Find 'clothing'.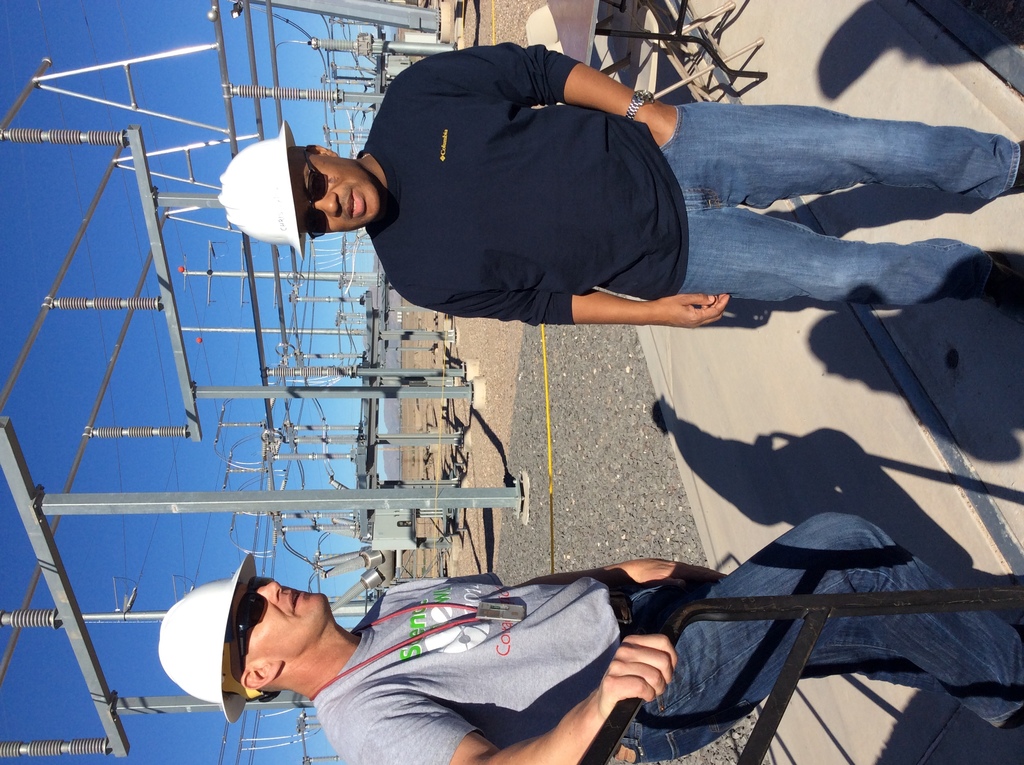
crop(315, 574, 1023, 764).
